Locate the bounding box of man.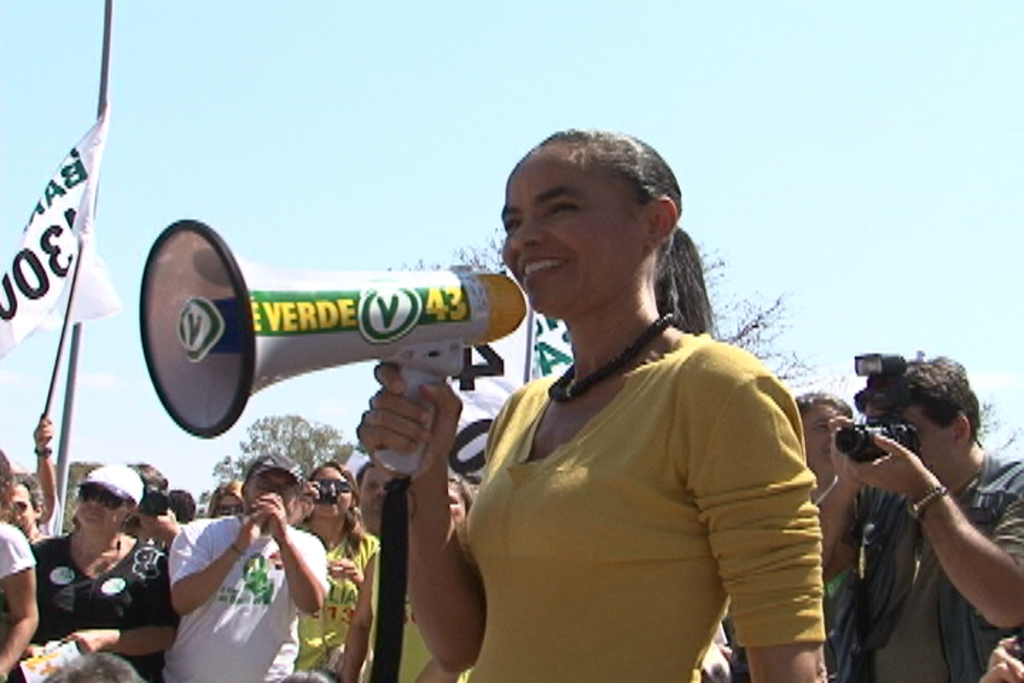
Bounding box: {"x1": 166, "y1": 451, "x2": 329, "y2": 682}.
